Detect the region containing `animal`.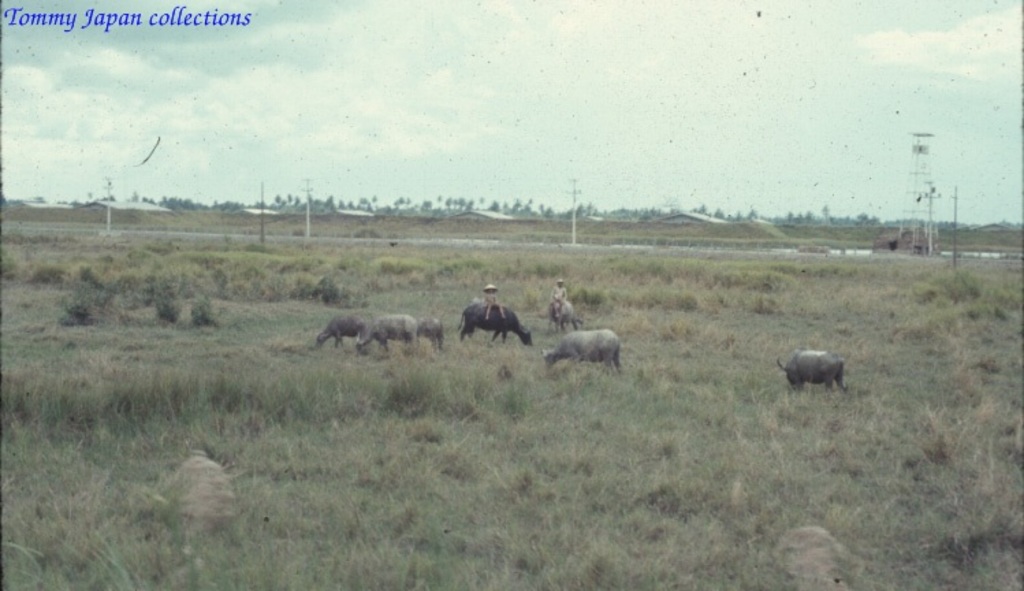
310/313/364/354.
